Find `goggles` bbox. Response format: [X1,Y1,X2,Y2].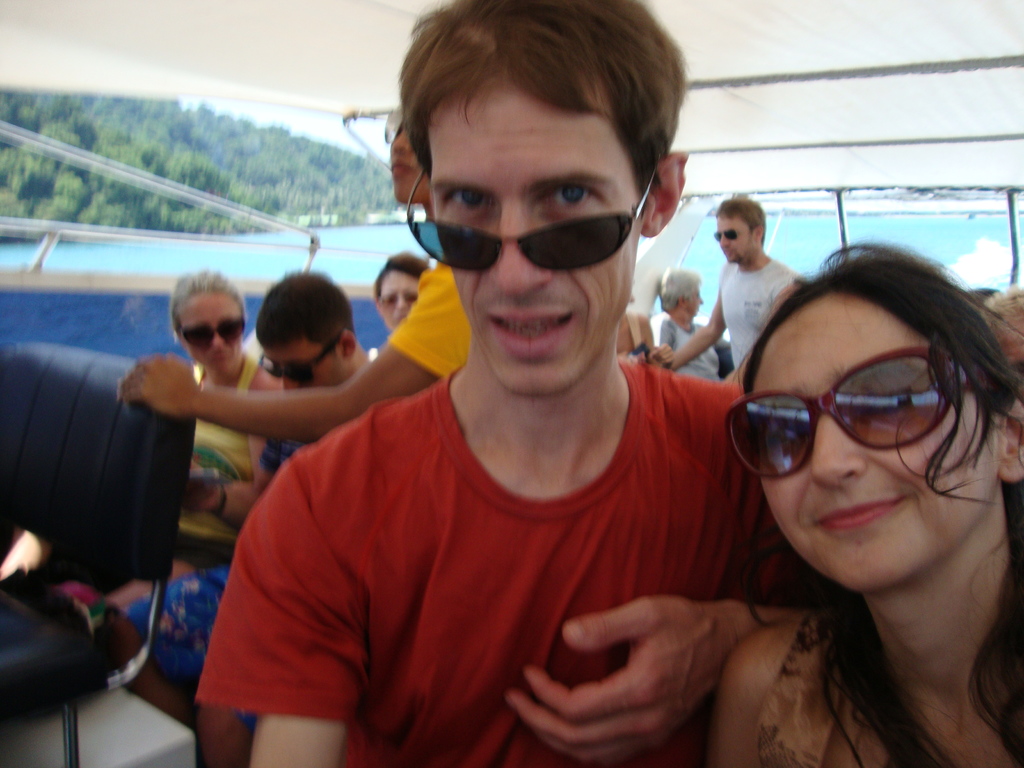
[721,346,1007,458].
